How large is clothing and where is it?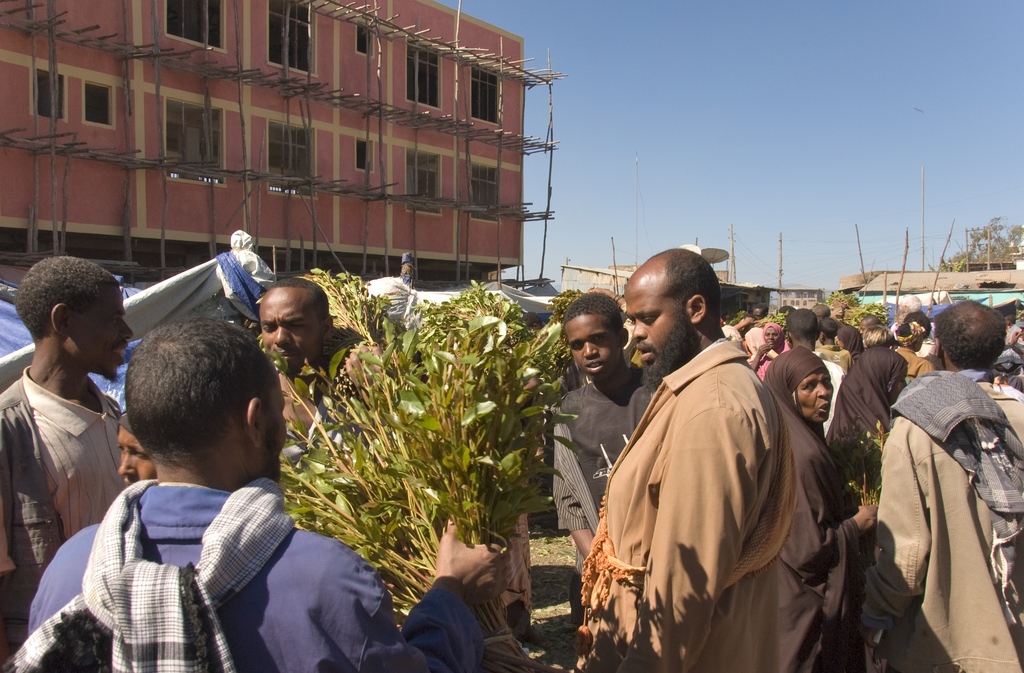
Bounding box: (x1=494, y1=507, x2=534, y2=634).
